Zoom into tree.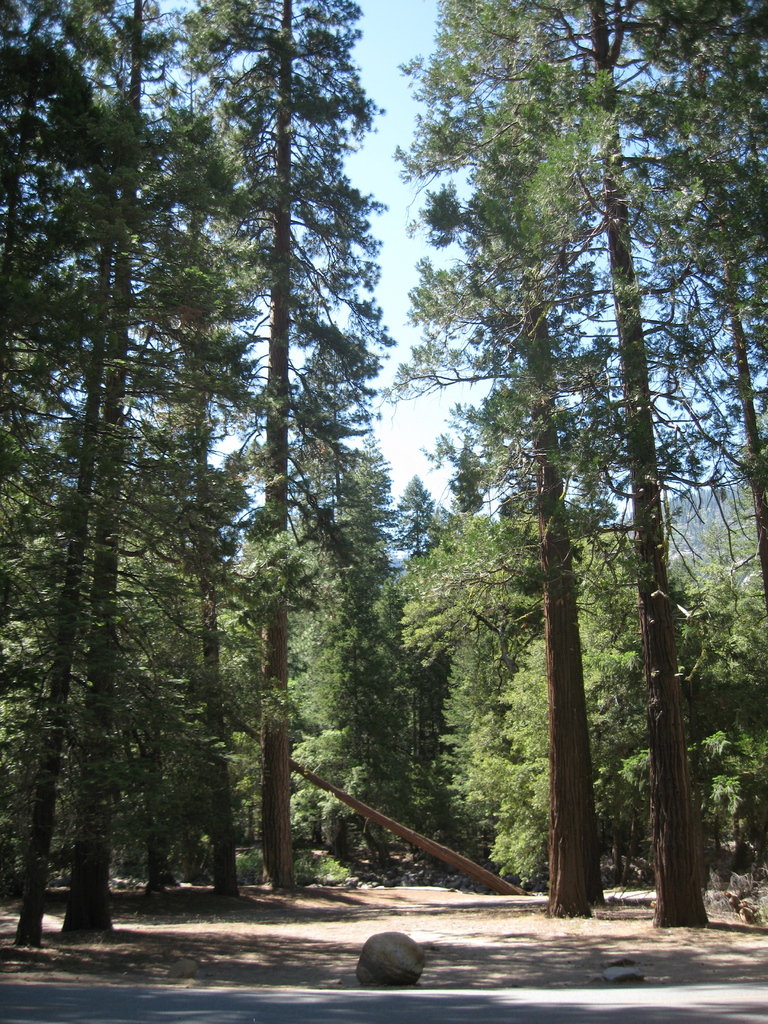
Zoom target: bbox=[0, 1, 227, 955].
